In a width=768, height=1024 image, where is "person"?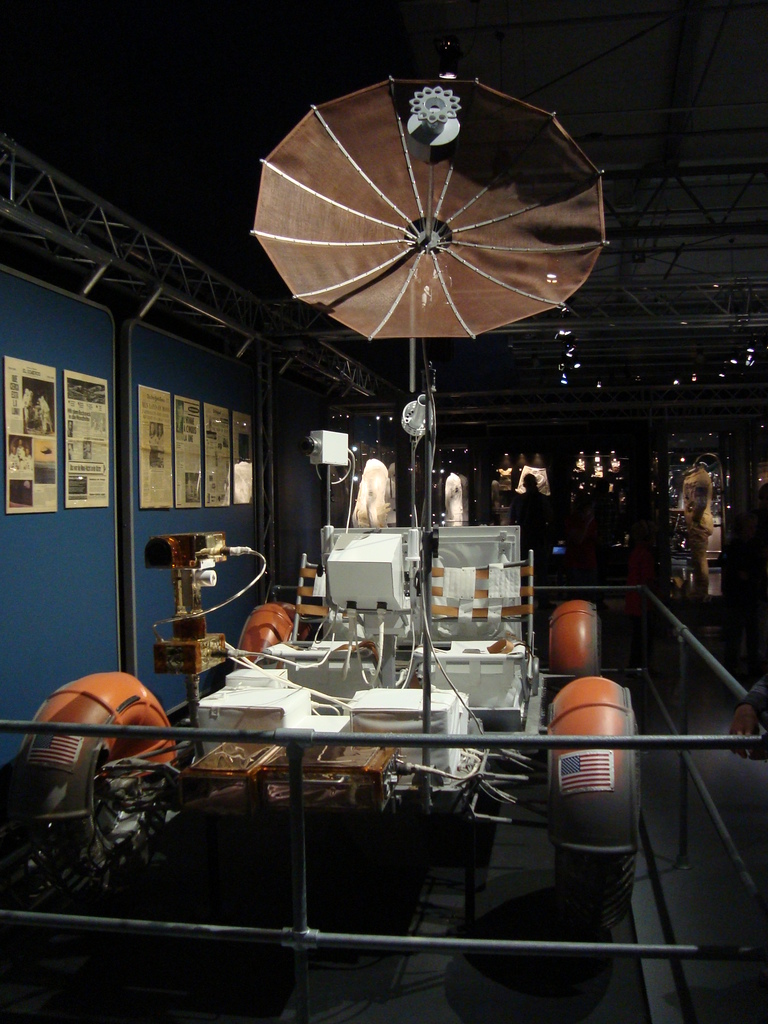
(727,669,767,765).
